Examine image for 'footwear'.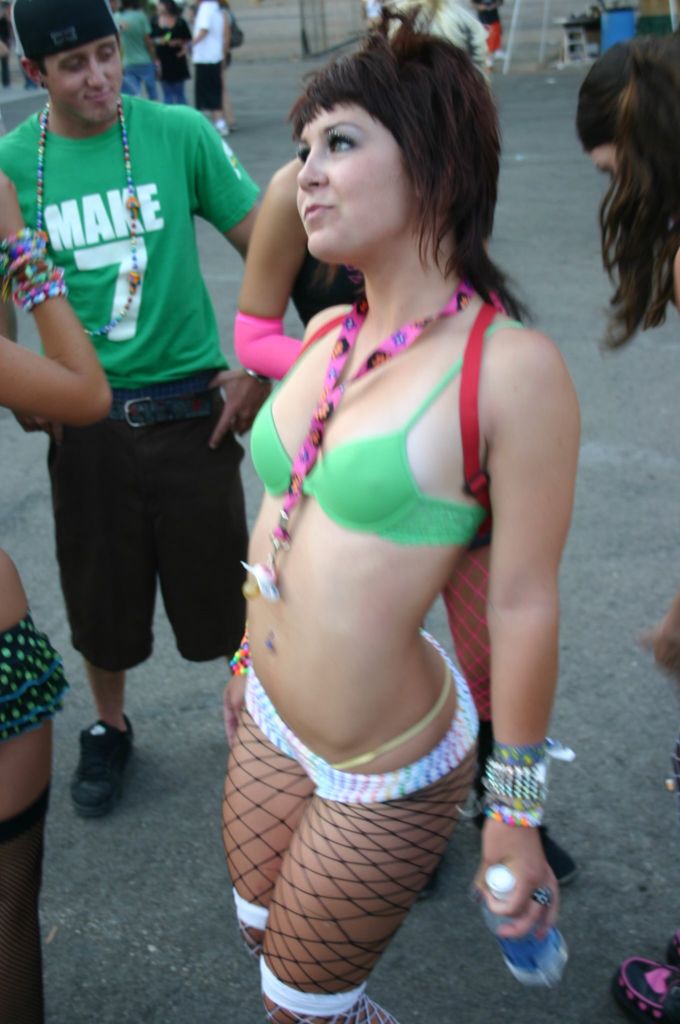
Examination result: <bbox>67, 715, 138, 821</bbox>.
